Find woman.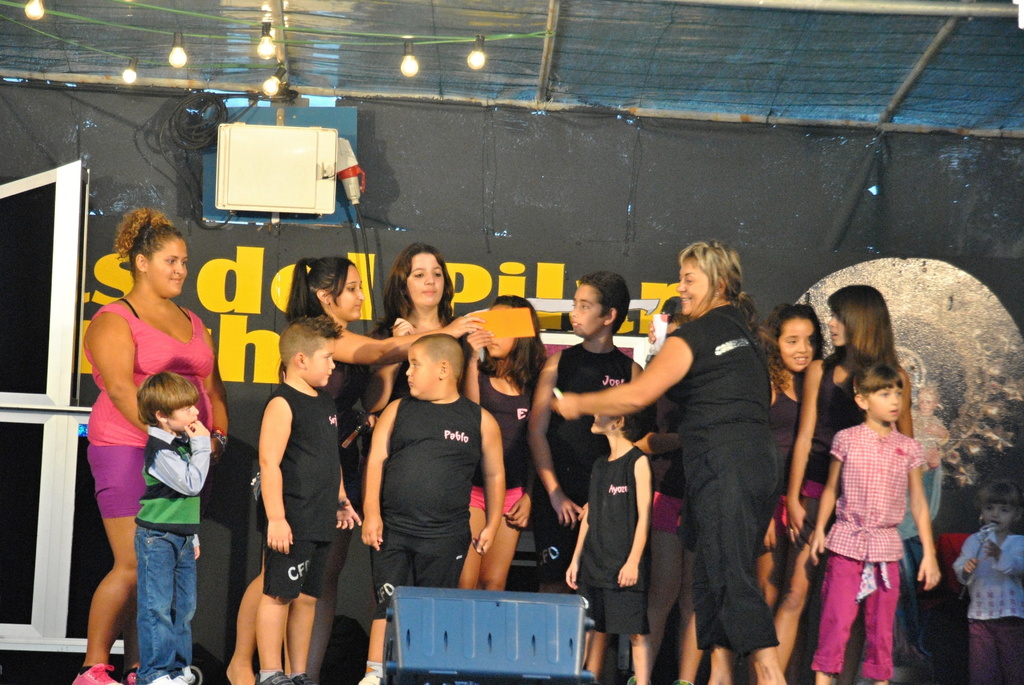
bbox=(208, 249, 480, 684).
